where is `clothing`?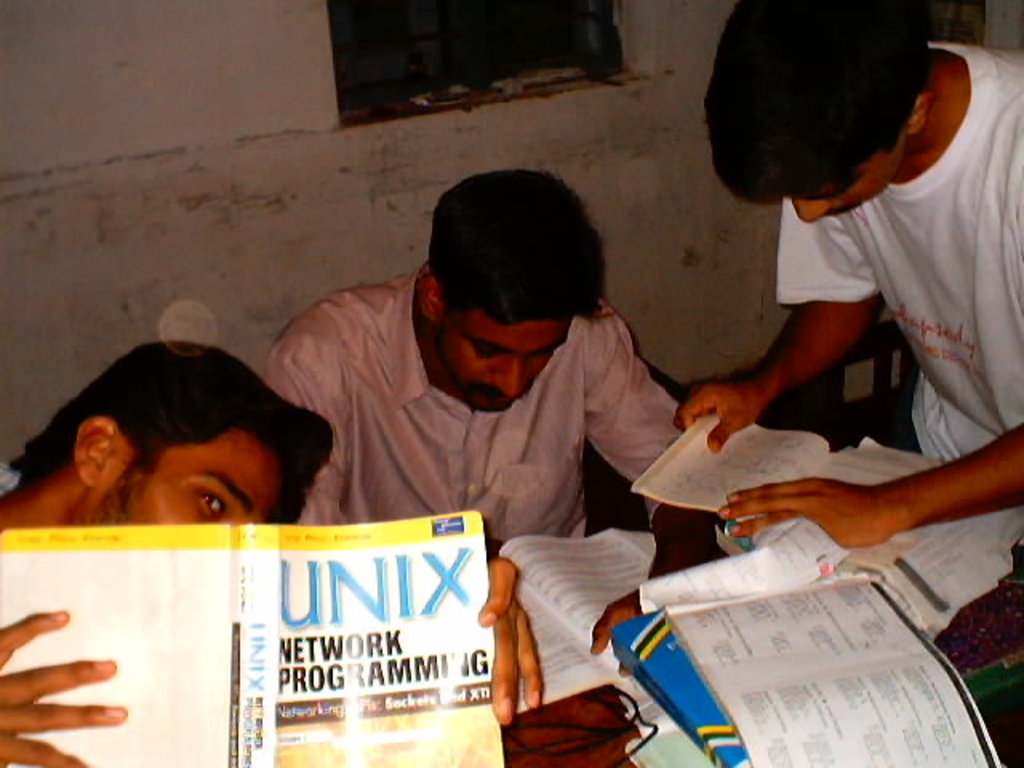
264, 254, 670, 538.
